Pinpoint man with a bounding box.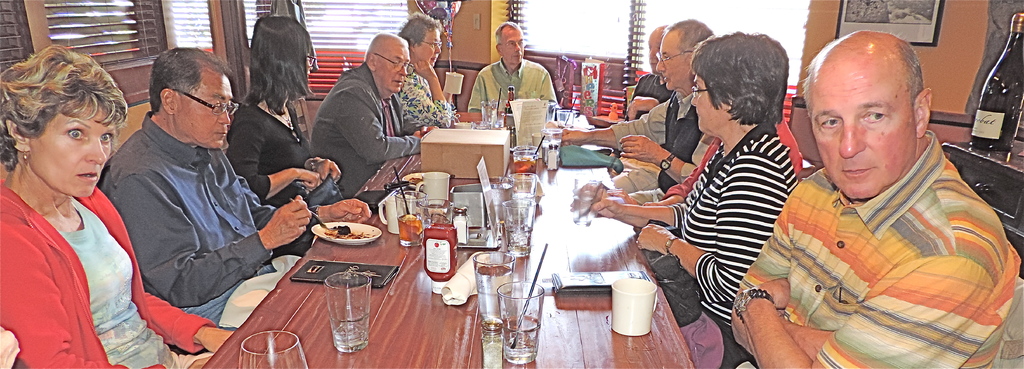
detection(311, 28, 434, 195).
